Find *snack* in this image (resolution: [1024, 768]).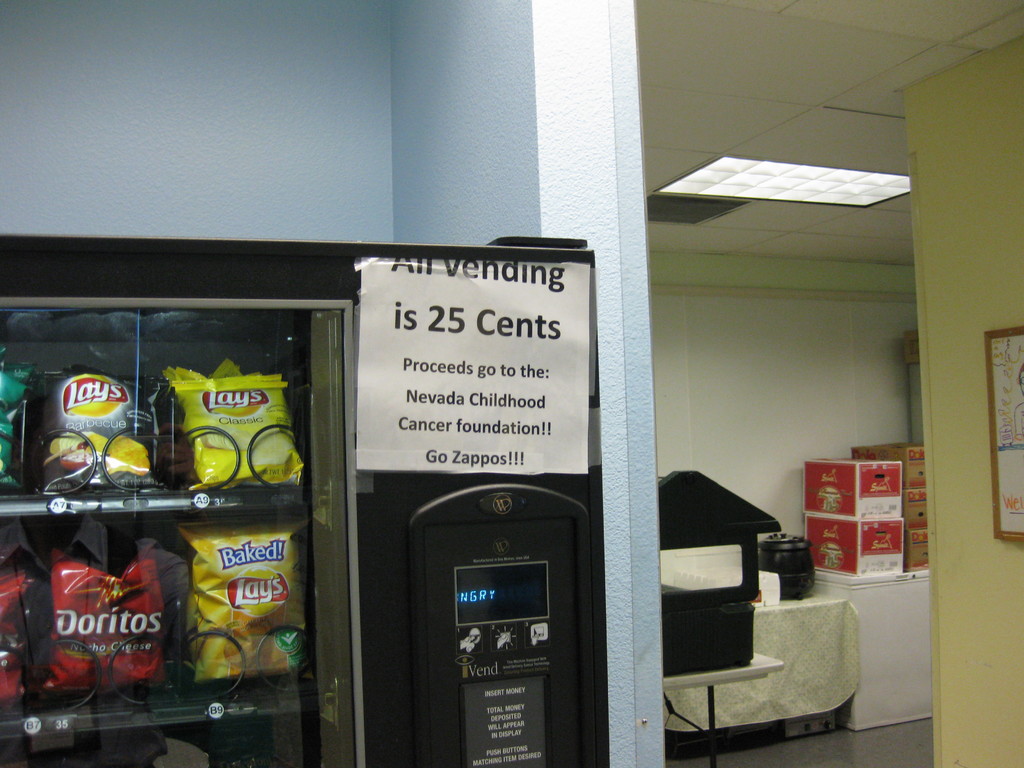
l=180, t=523, r=312, b=683.
